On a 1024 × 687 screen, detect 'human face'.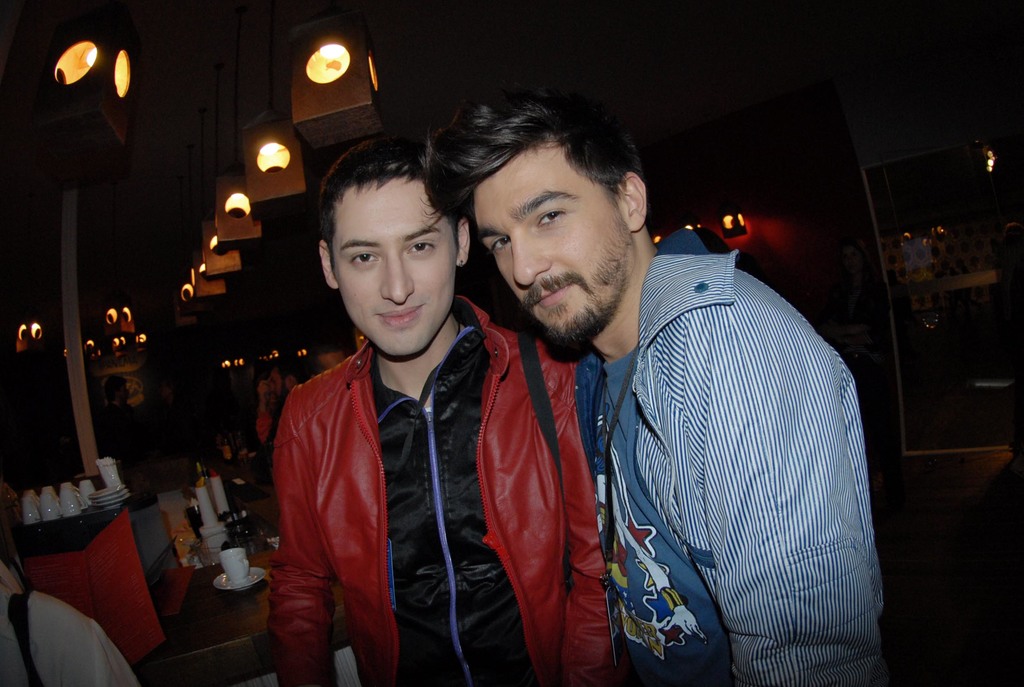
{"left": 335, "top": 179, "right": 458, "bottom": 357}.
